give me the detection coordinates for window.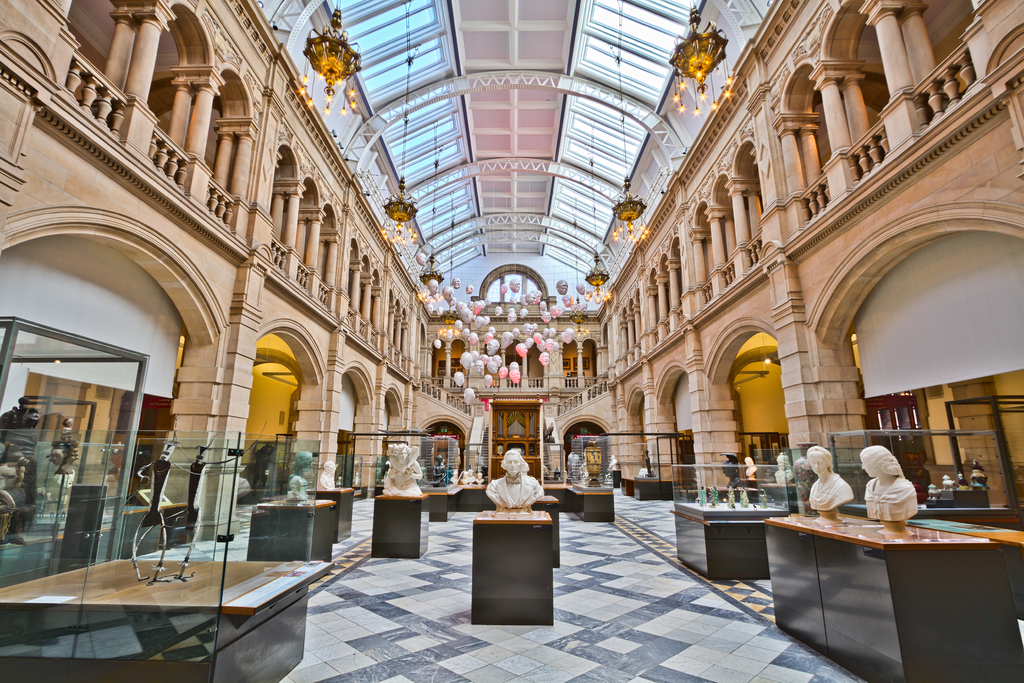
[477,272,543,313].
